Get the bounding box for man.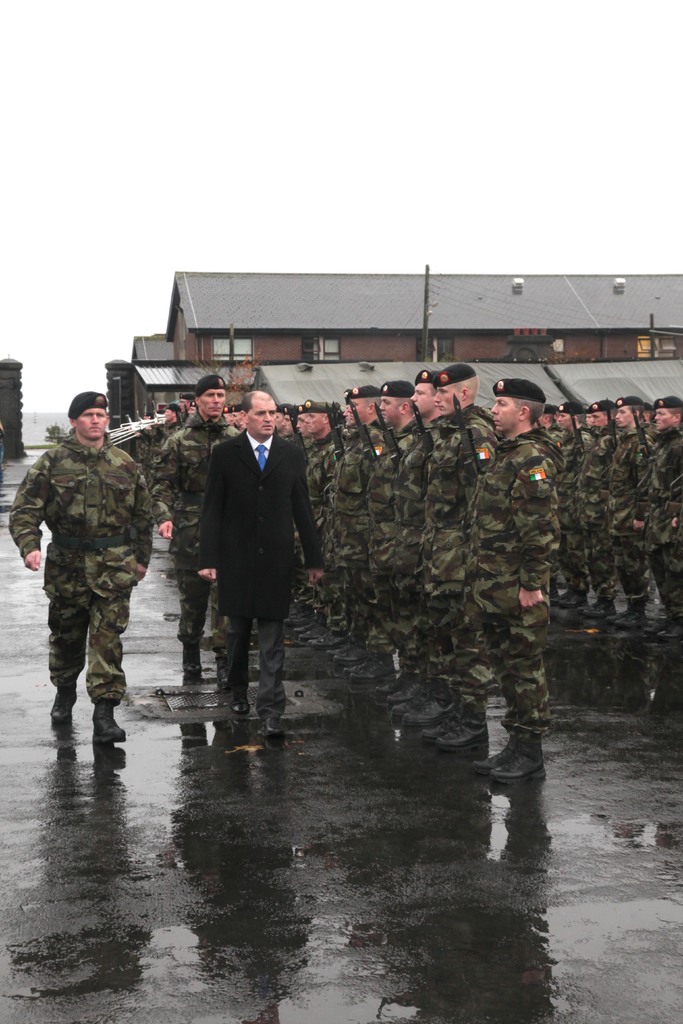
crop(234, 406, 238, 421).
